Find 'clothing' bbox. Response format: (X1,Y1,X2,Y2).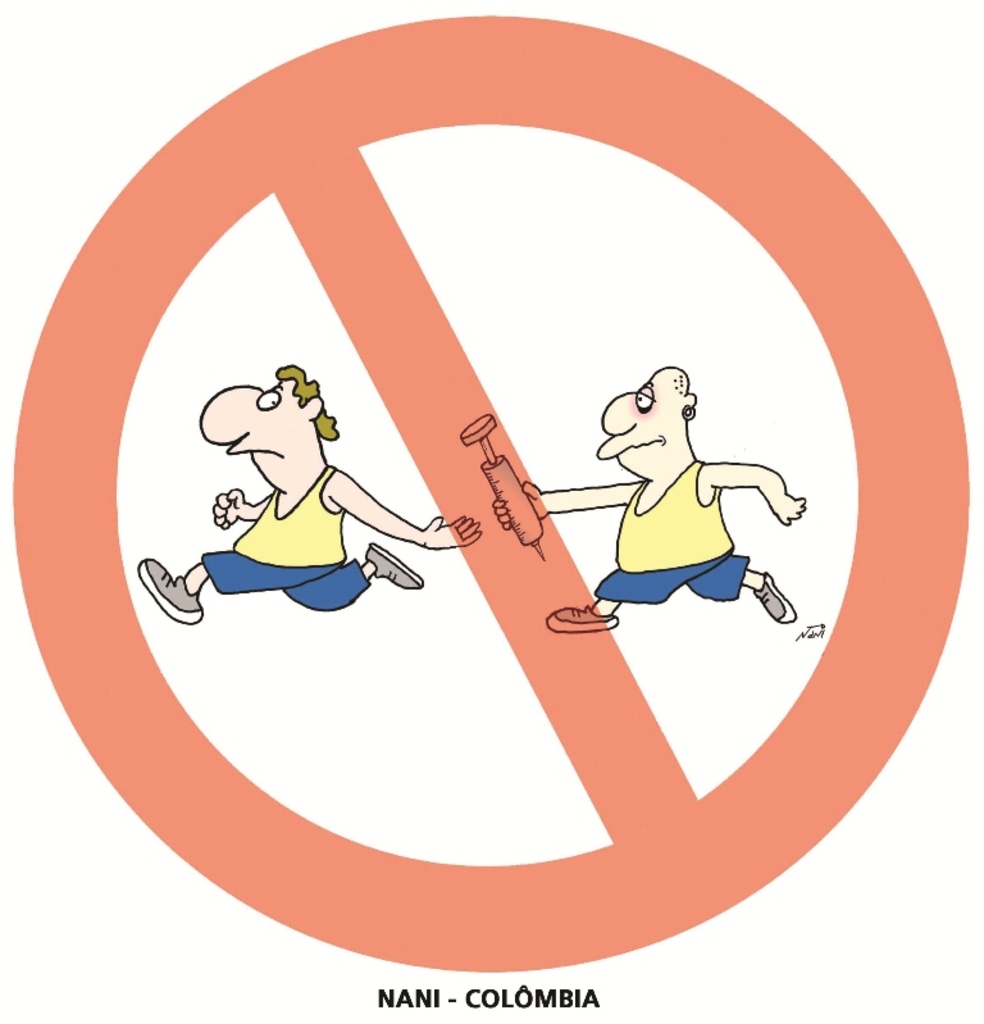
(190,470,375,609).
